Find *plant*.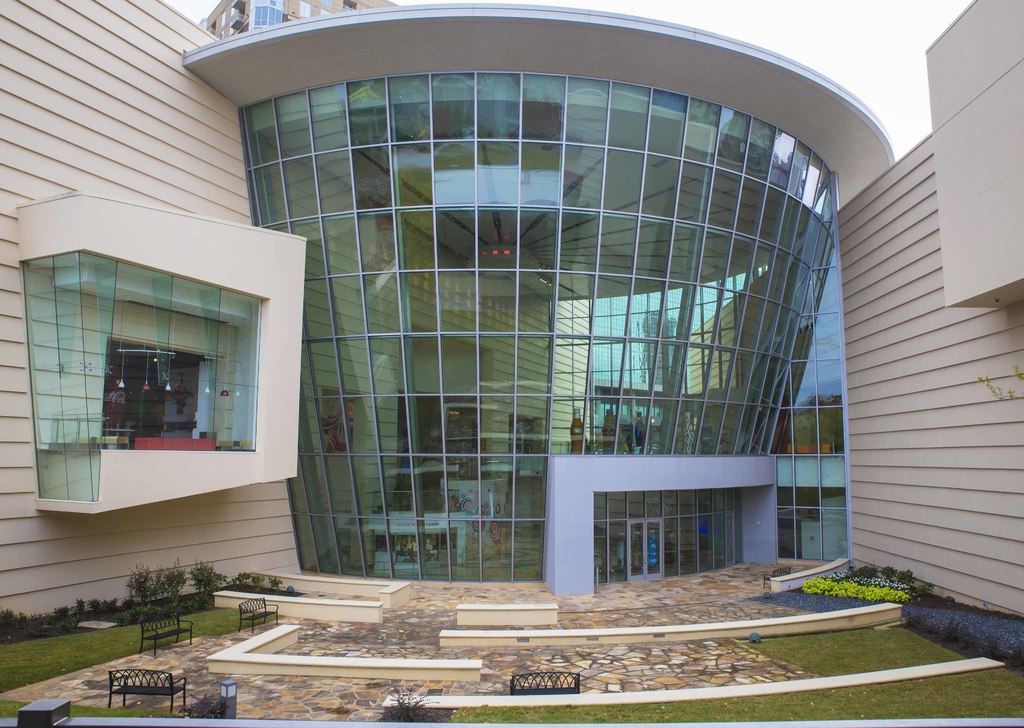
<bbox>229, 570, 294, 594</bbox>.
